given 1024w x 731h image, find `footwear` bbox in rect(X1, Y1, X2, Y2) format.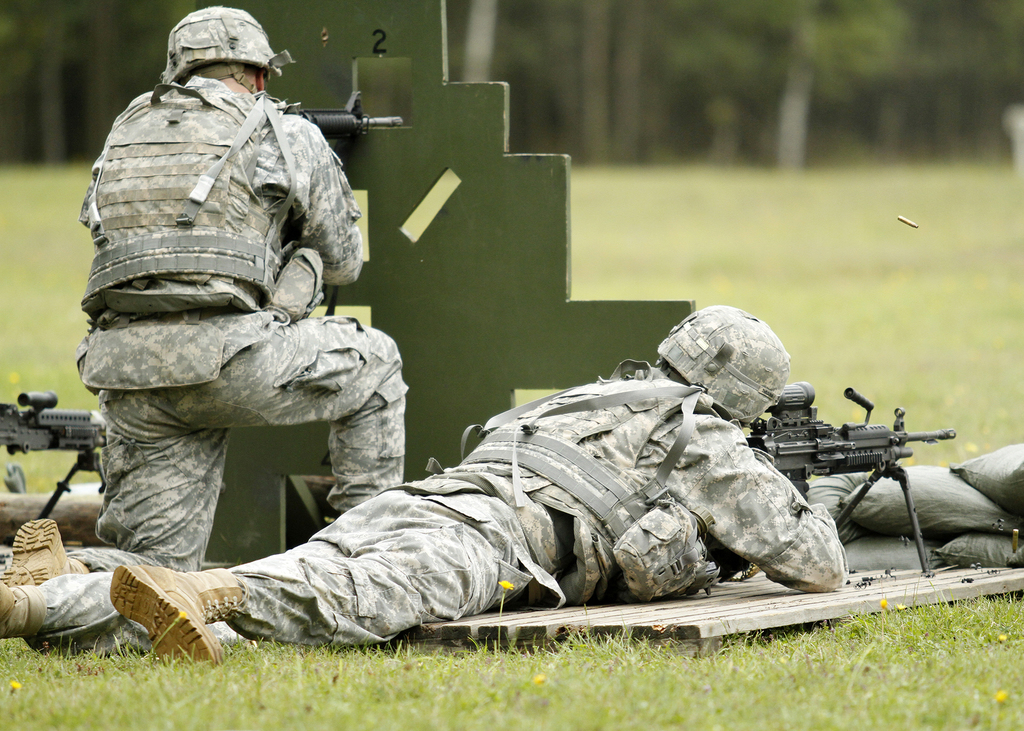
rect(83, 563, 241, 671).
